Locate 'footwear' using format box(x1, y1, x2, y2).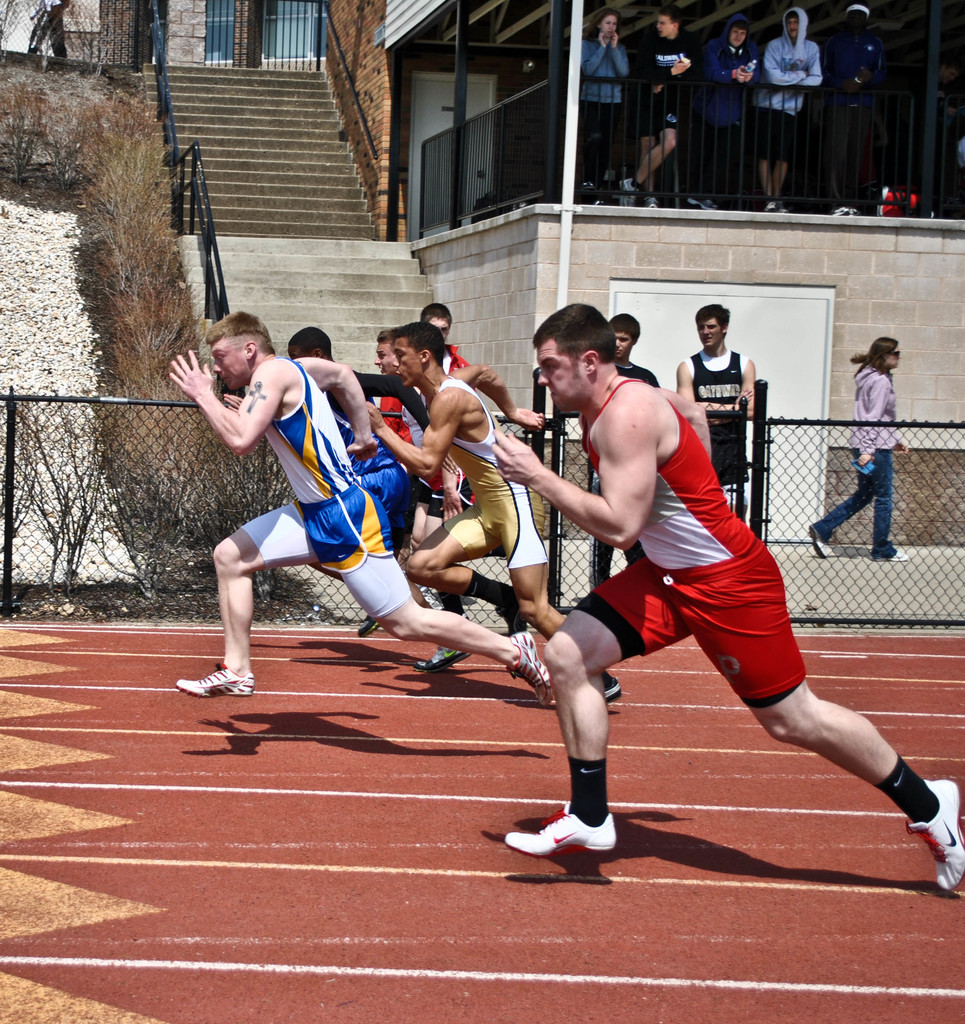
box(183, 665, 248, 688).
